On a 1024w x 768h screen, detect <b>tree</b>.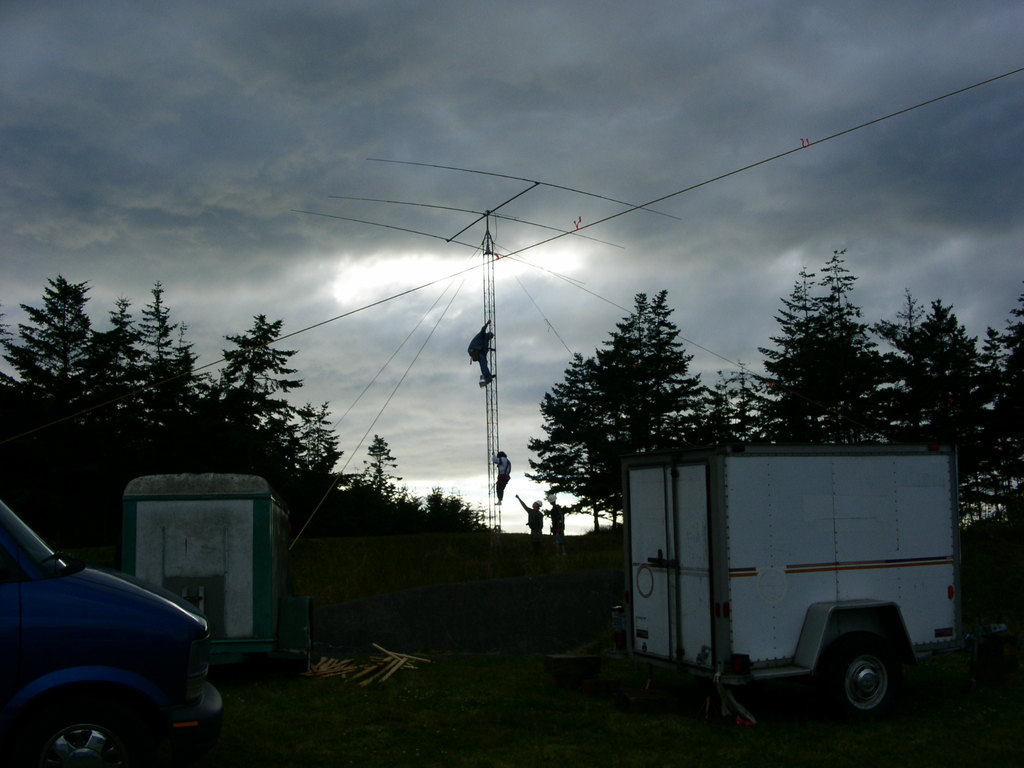
x1=823, y1=243, x2=884, y2=451.
